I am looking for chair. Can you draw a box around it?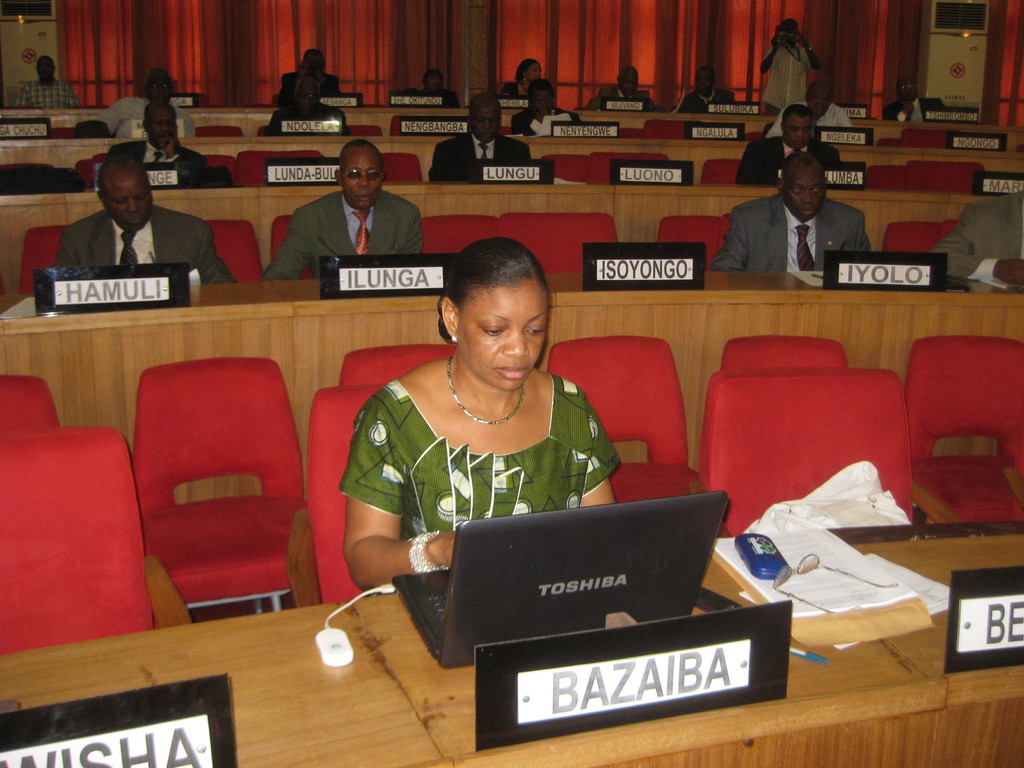
Sure, the bounding box is (702, 156, 742, 188).
